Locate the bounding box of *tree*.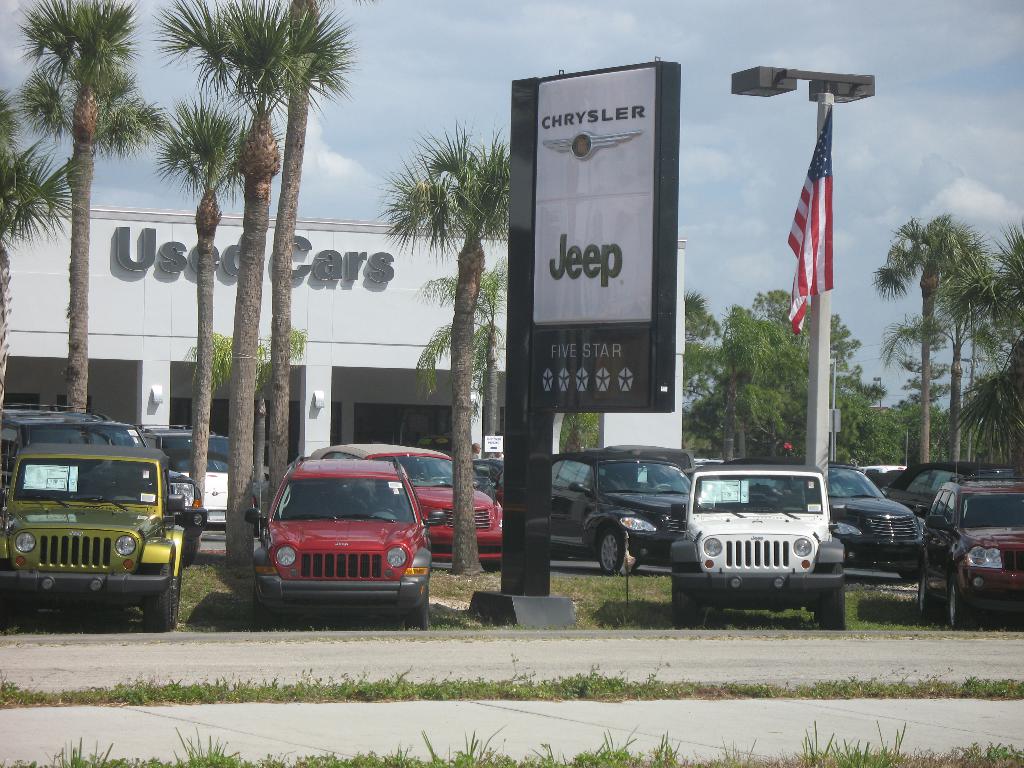
Bounding box: detection(680, 292, 733, 391).
